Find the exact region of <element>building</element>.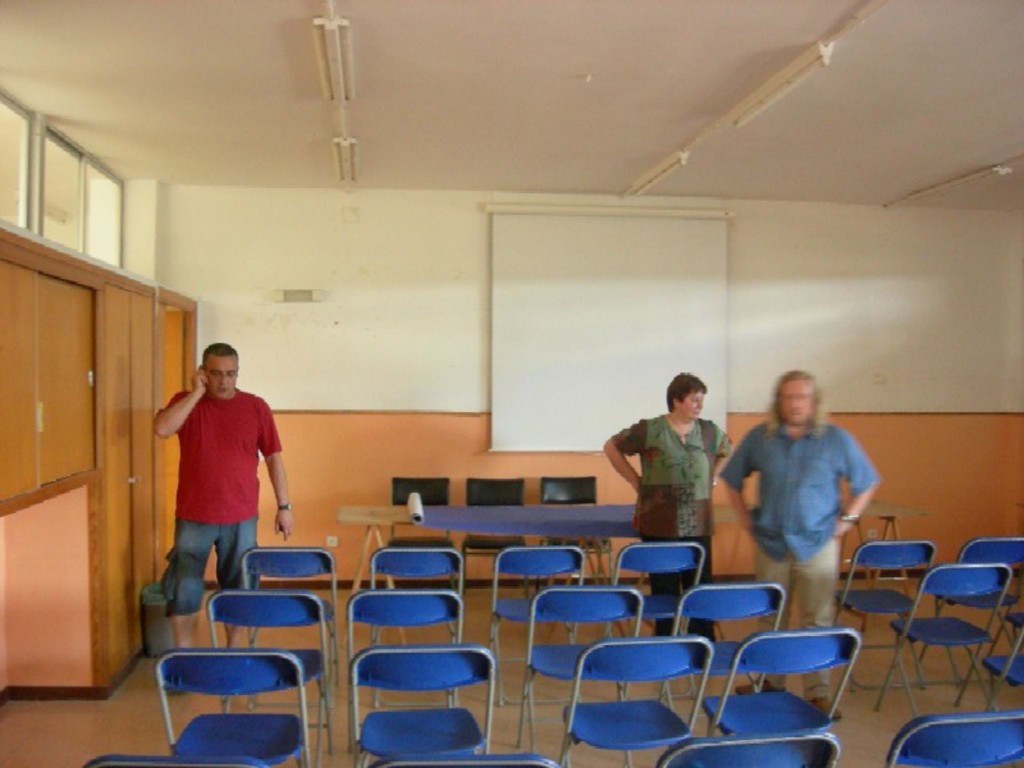
Exact region: (left=0, top=0, right=1023, bottom=767).
